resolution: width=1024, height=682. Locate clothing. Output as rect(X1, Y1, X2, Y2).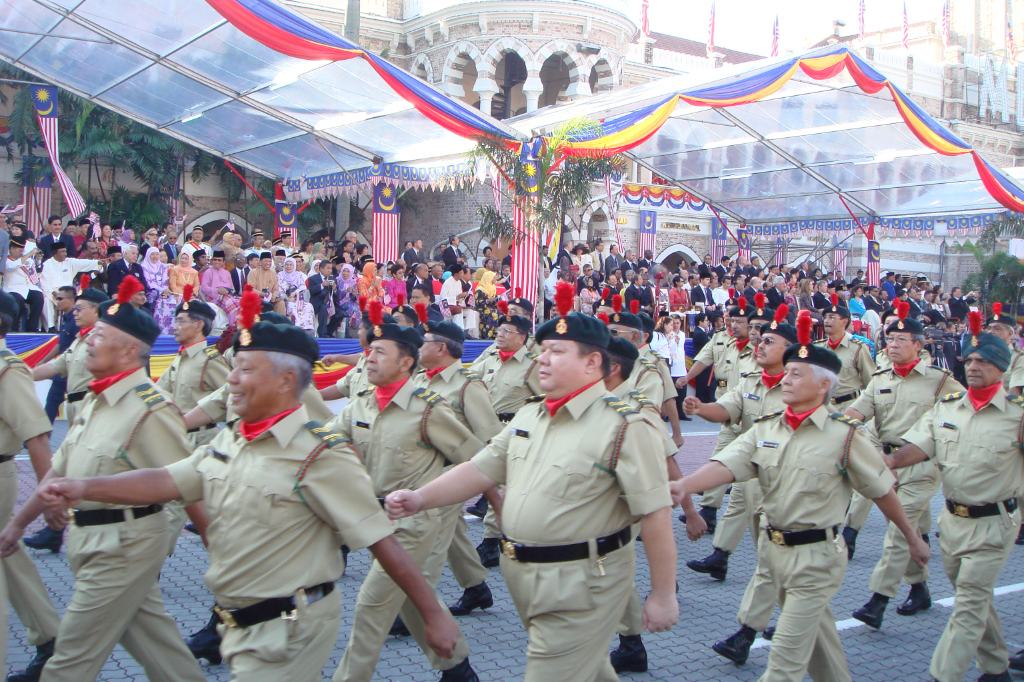
rect(686, 324, 717, 396).
